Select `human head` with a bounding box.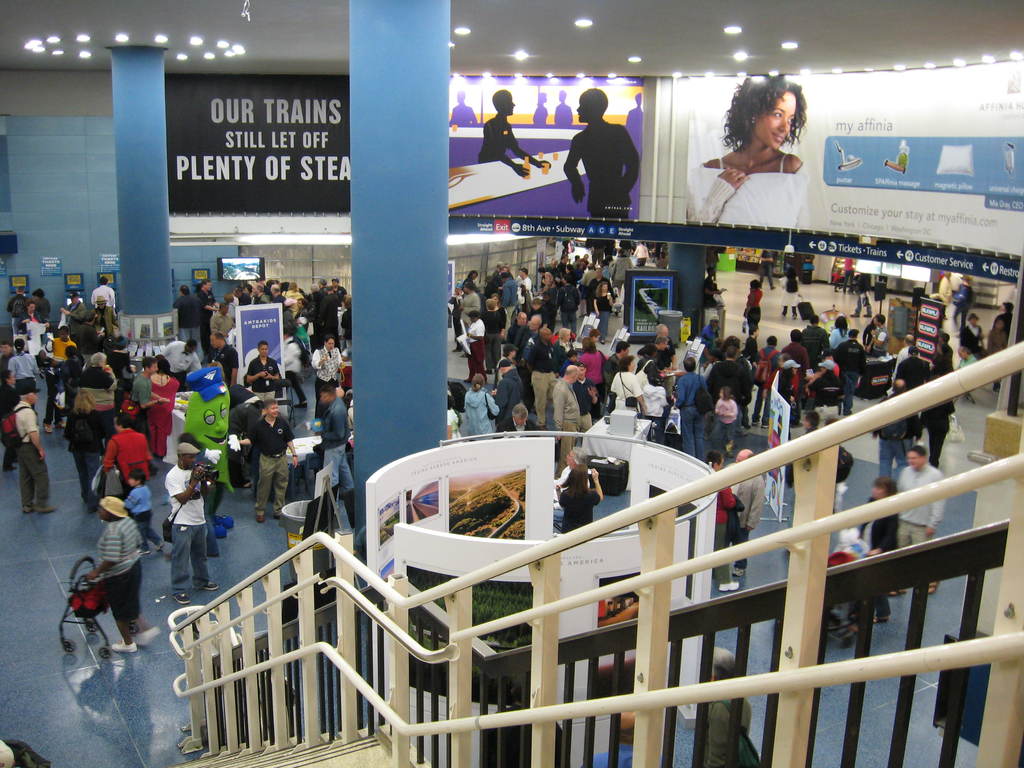
<box>208,331,221,348</box>.
